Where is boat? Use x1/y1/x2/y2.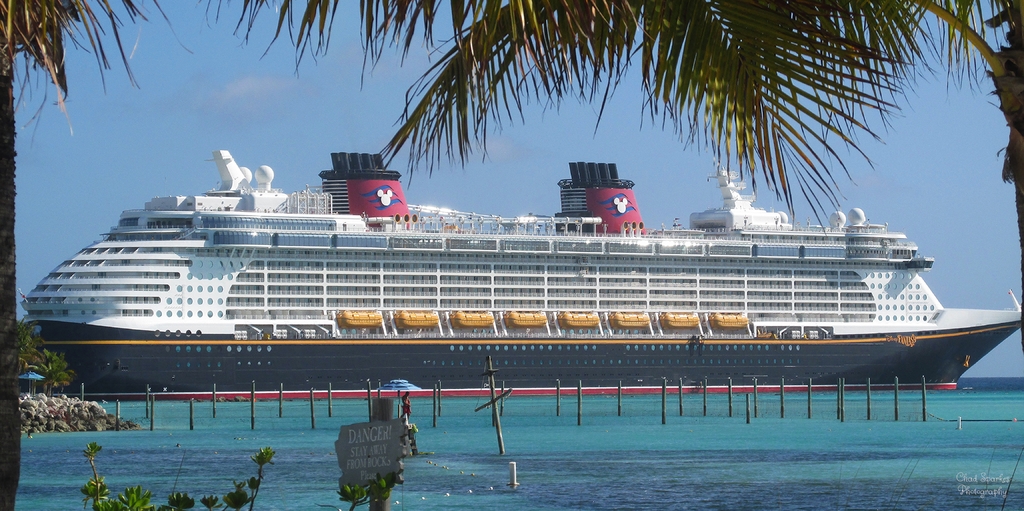
4/149/1023/399.
